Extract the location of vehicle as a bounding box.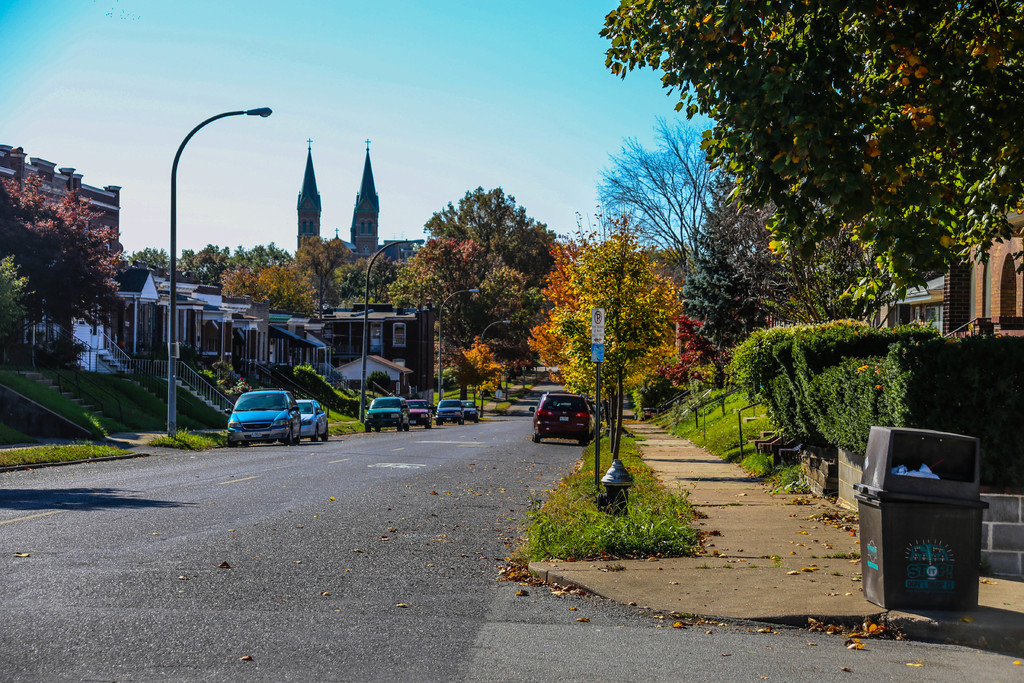
box=[298, 394, 328, 440].
